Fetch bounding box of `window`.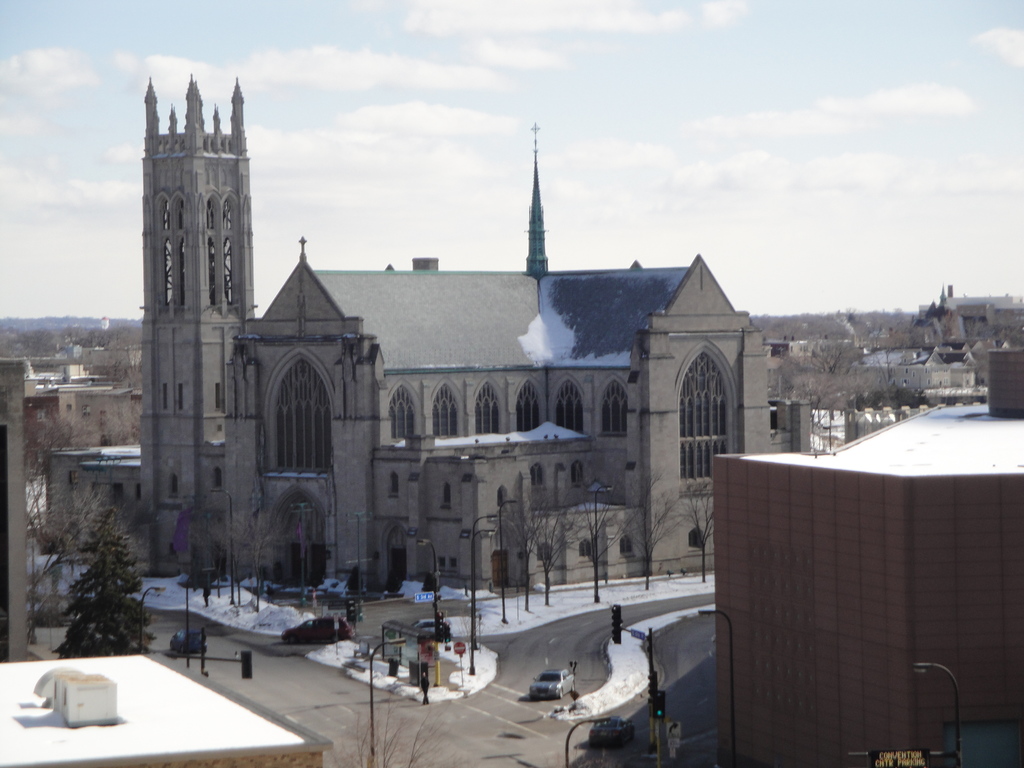
Bbox: <box>161,381,170,414</box>.
